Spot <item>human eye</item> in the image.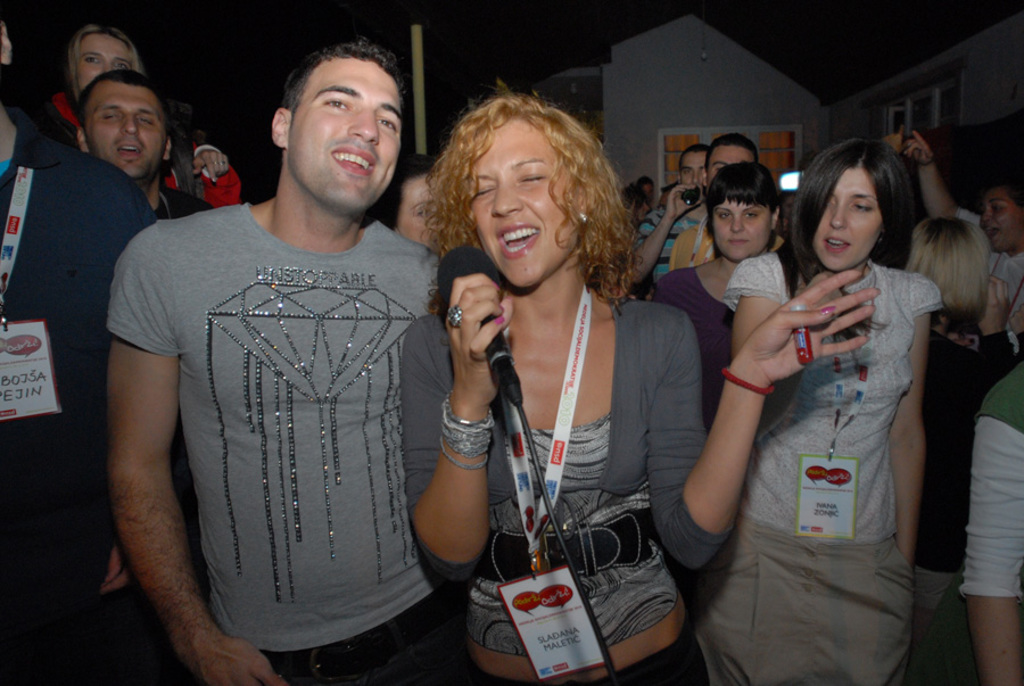
<item>human eye</item> found at 849,191,878,216.
